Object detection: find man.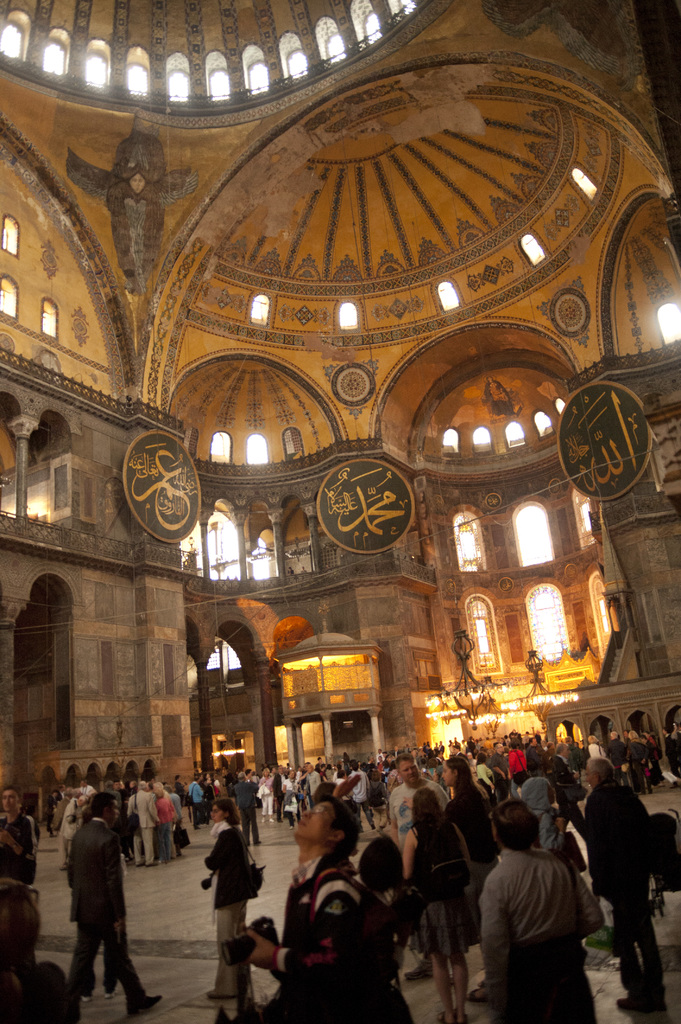
select_region(376, 744, 444, 872).
